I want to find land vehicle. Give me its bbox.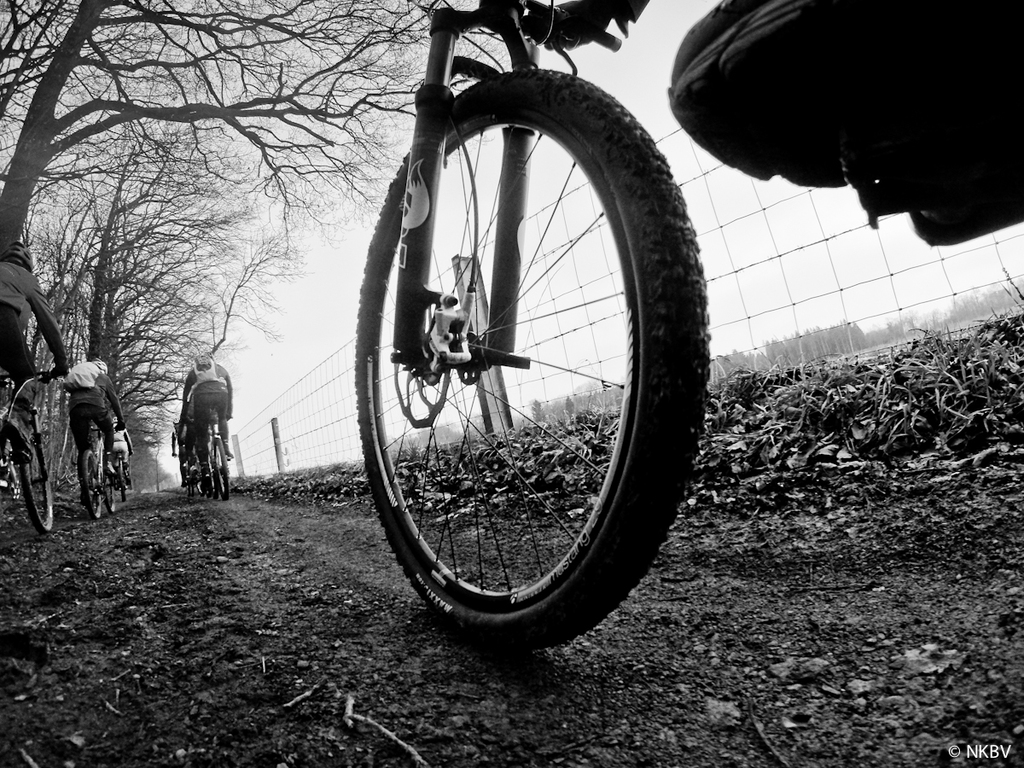
bbox=[207, 412, 229, 497].
